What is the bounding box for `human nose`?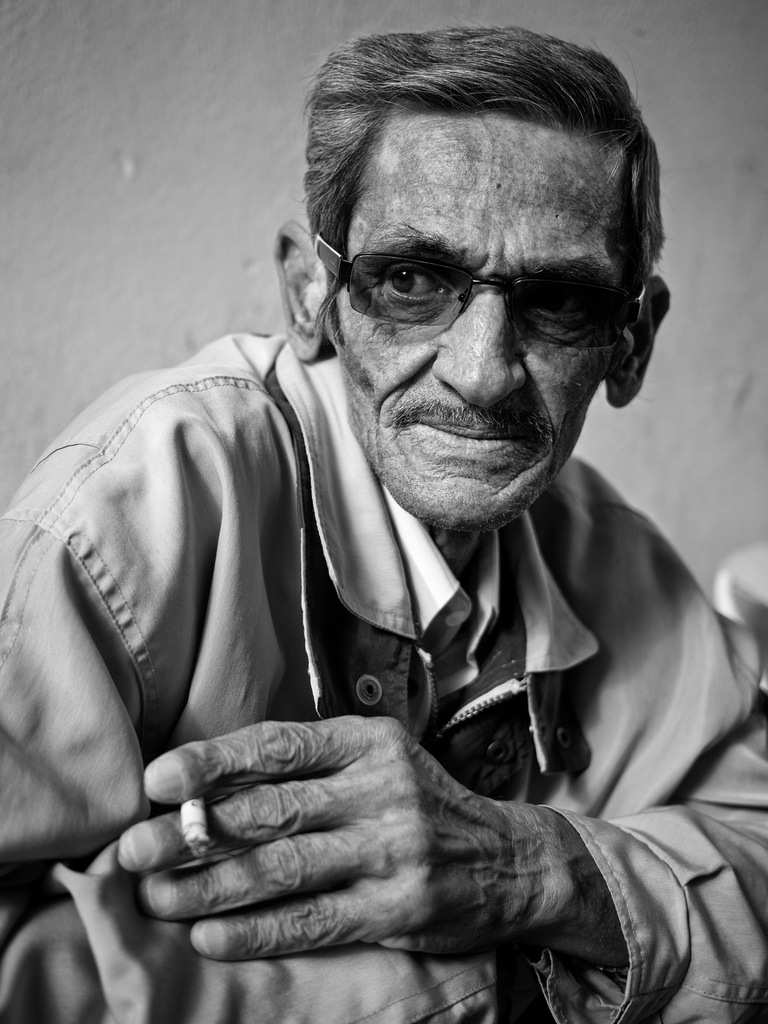
(left=424, top=285, right=524, bottom=414).
